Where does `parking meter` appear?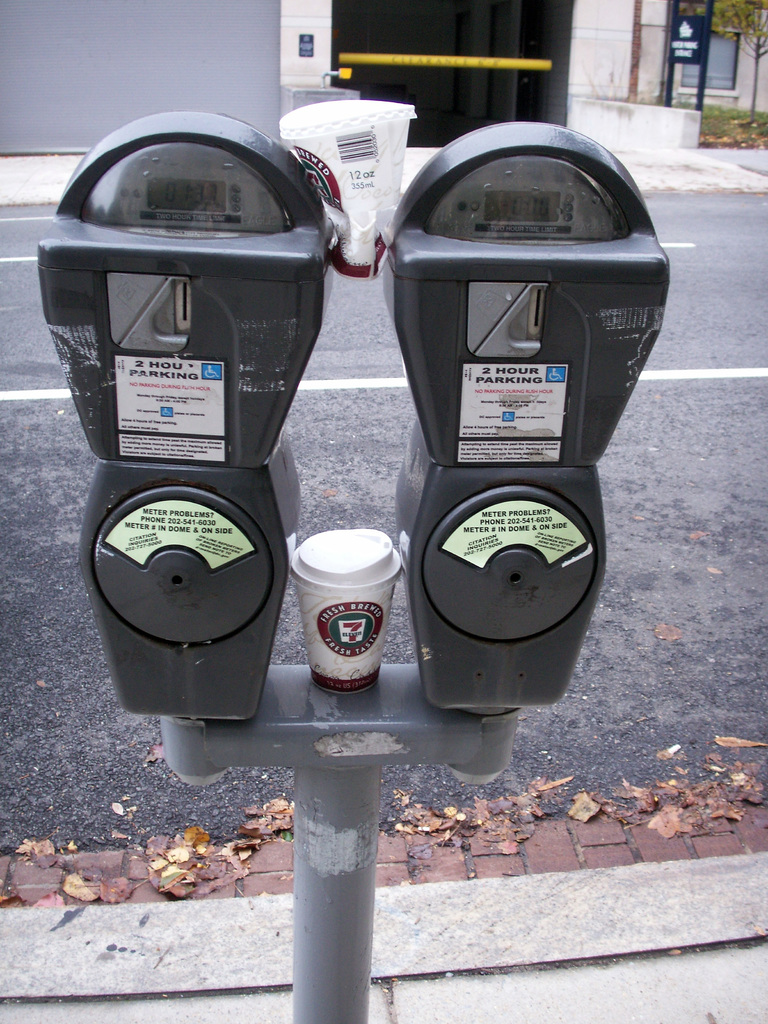
Appears at BBox(36, 102, 334, 725).
